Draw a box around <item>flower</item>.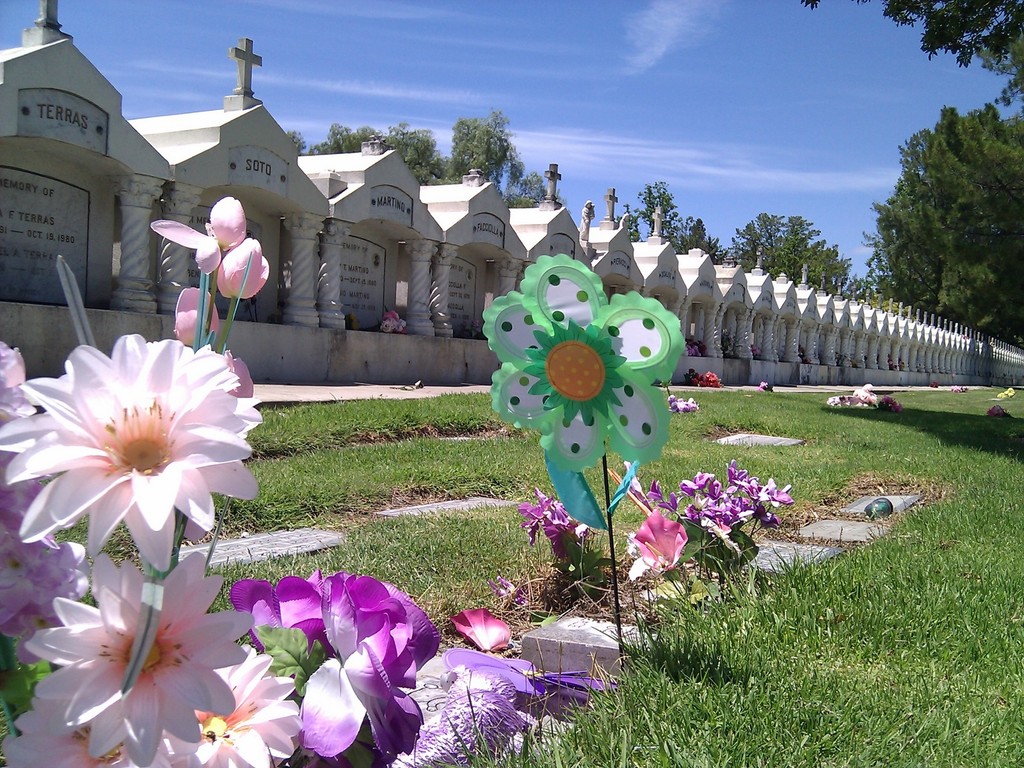
BBox(0, 342, 31, 449).
